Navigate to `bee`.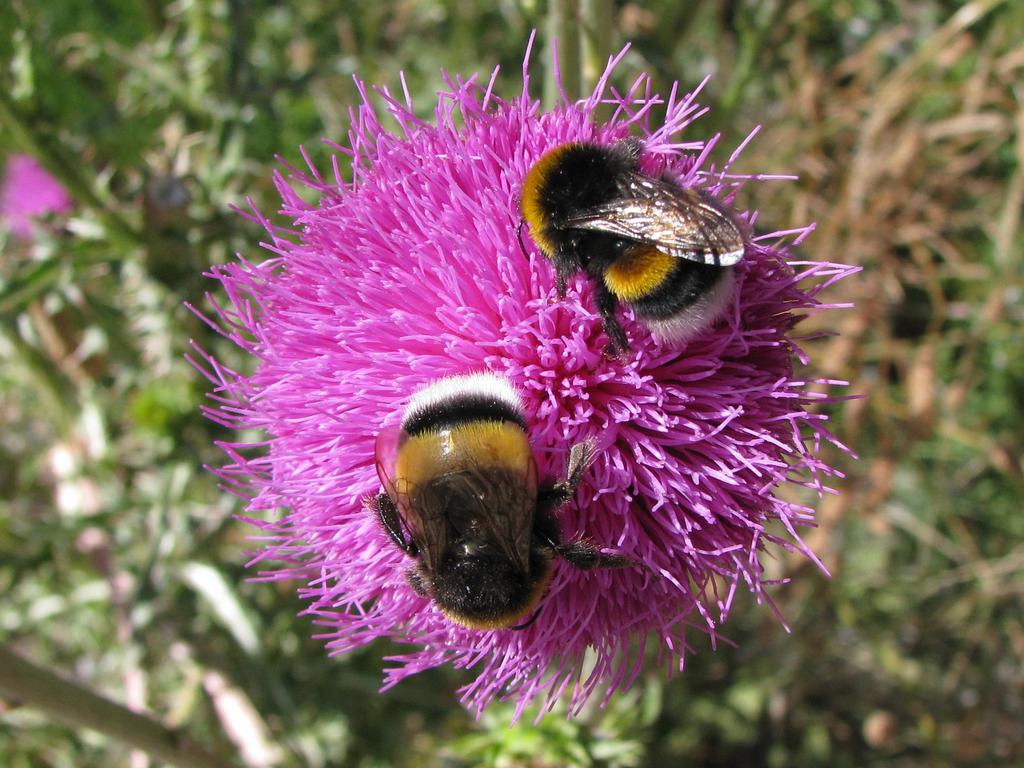
Navigation target: l=501, t=138, r=748, b=358.
